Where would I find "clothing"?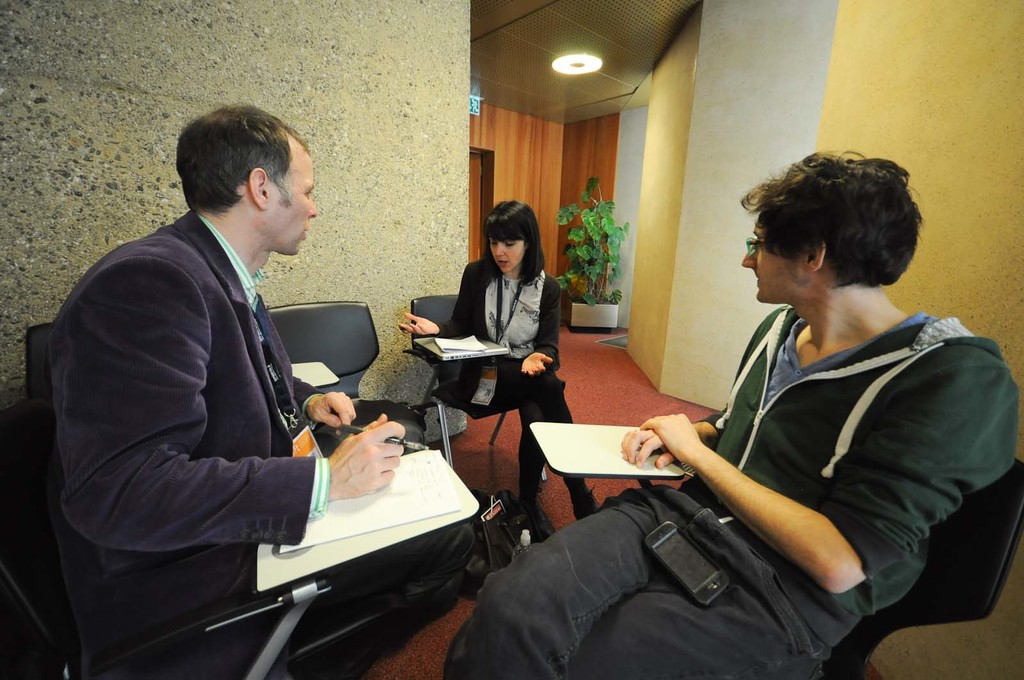
At bbox=(446, 306, 1018, 679).
